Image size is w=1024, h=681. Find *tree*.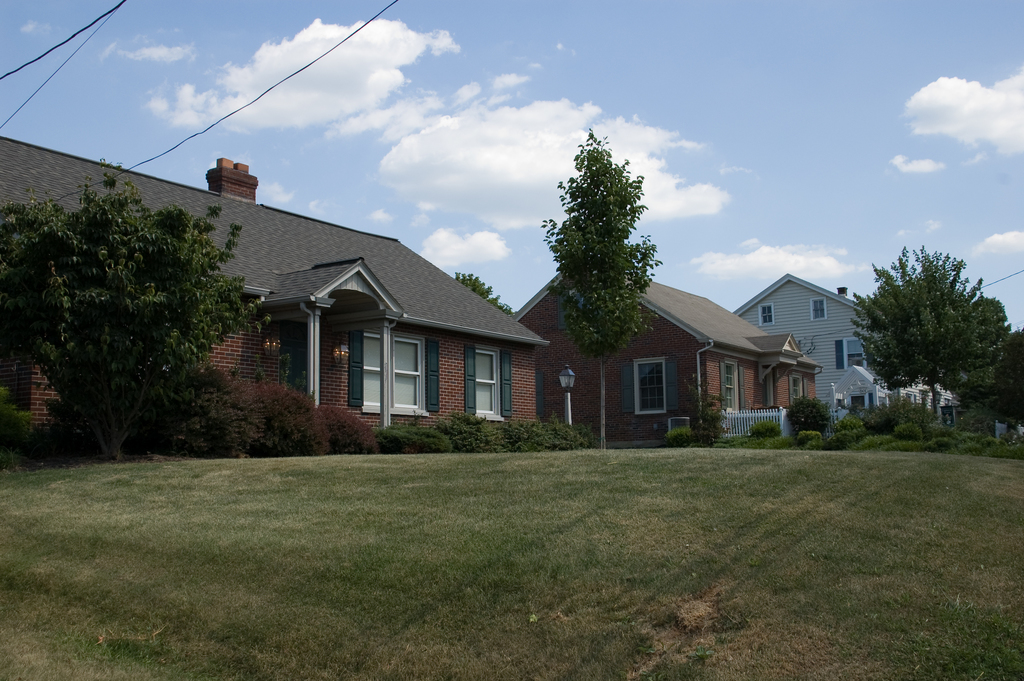
(544,129,660,448).
